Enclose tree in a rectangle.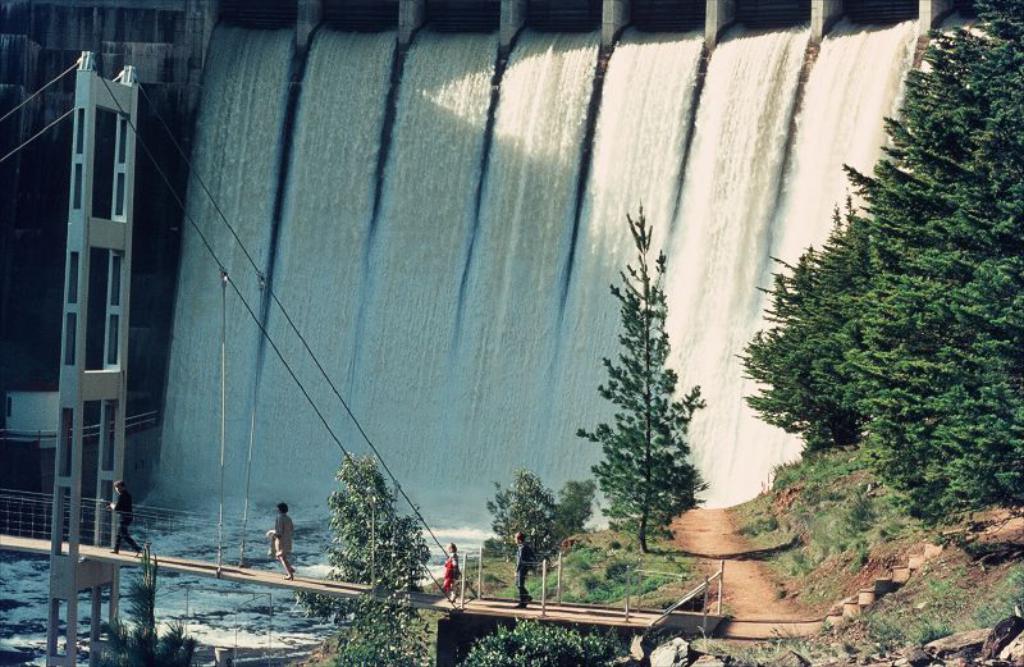
<bbox>838, 5, 1023, 533</bbox>.
